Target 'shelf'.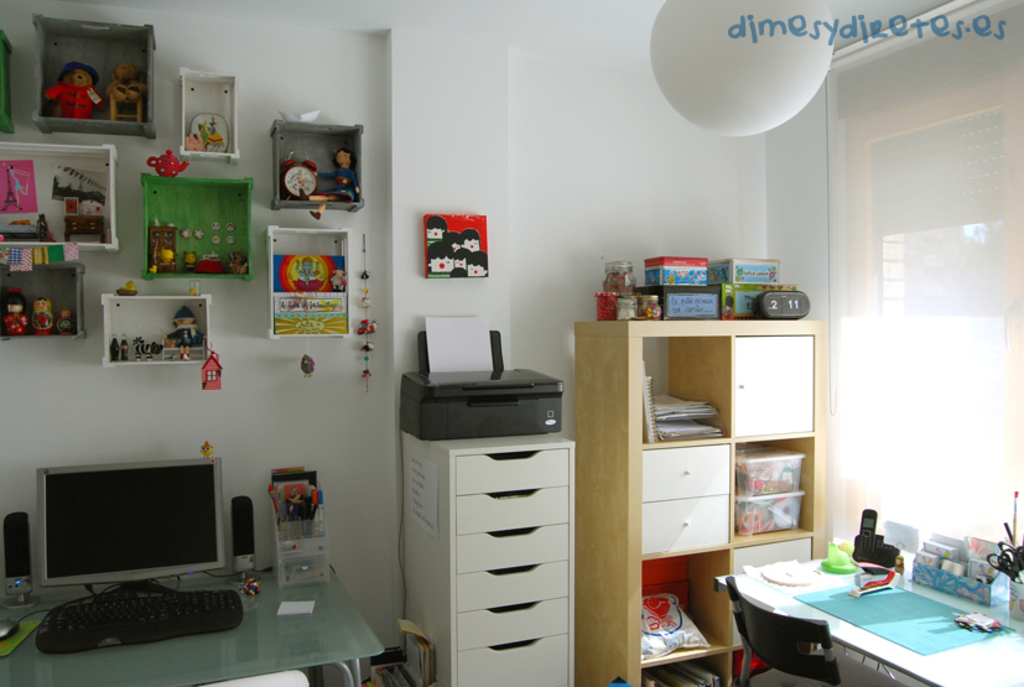
Target region: region(265, 230, 345, 335).
